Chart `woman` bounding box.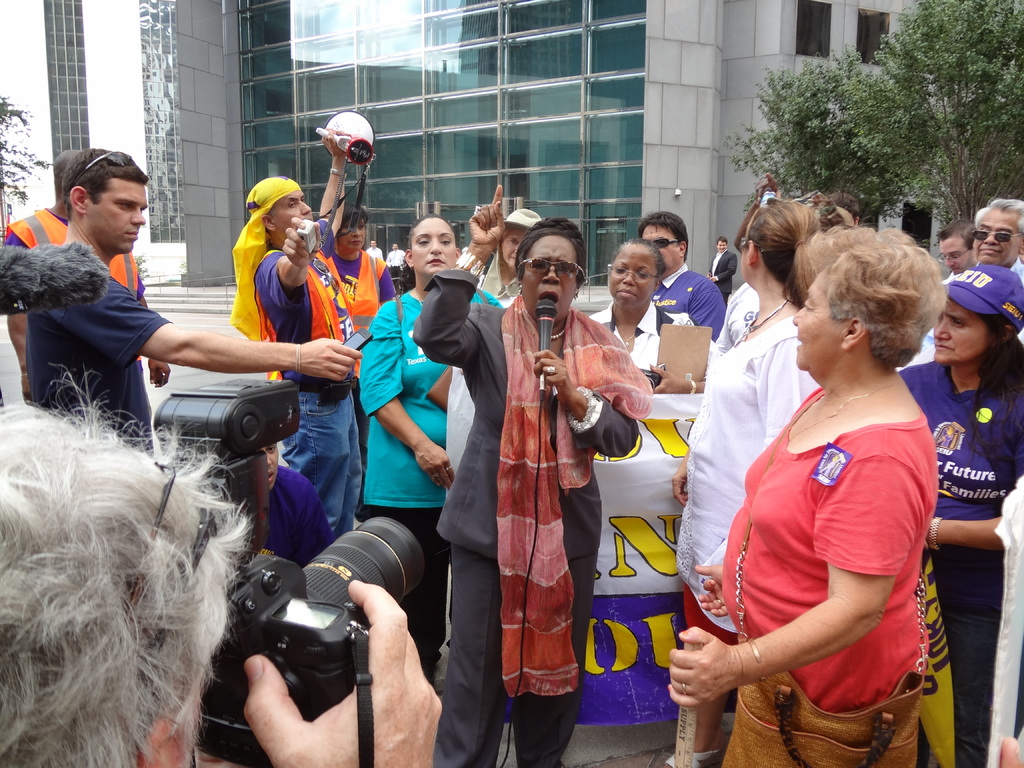
Charted: [left=410, top=182, right=637, bottom=767].
